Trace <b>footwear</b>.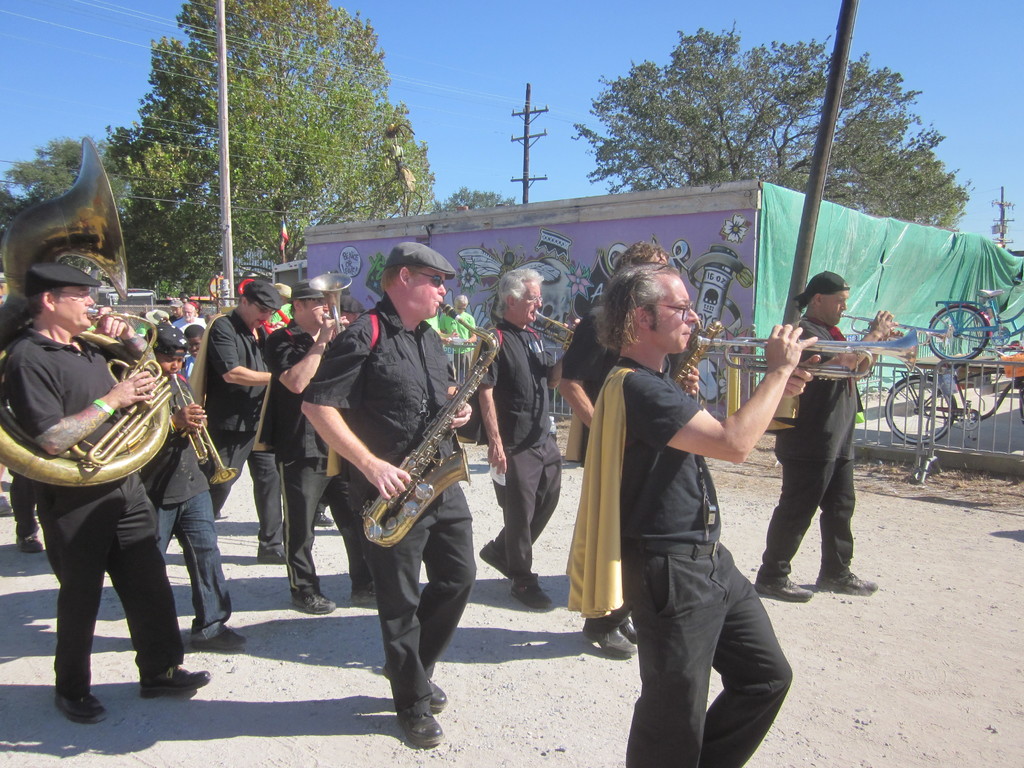
Traced to (353, 576, 384, 598).
